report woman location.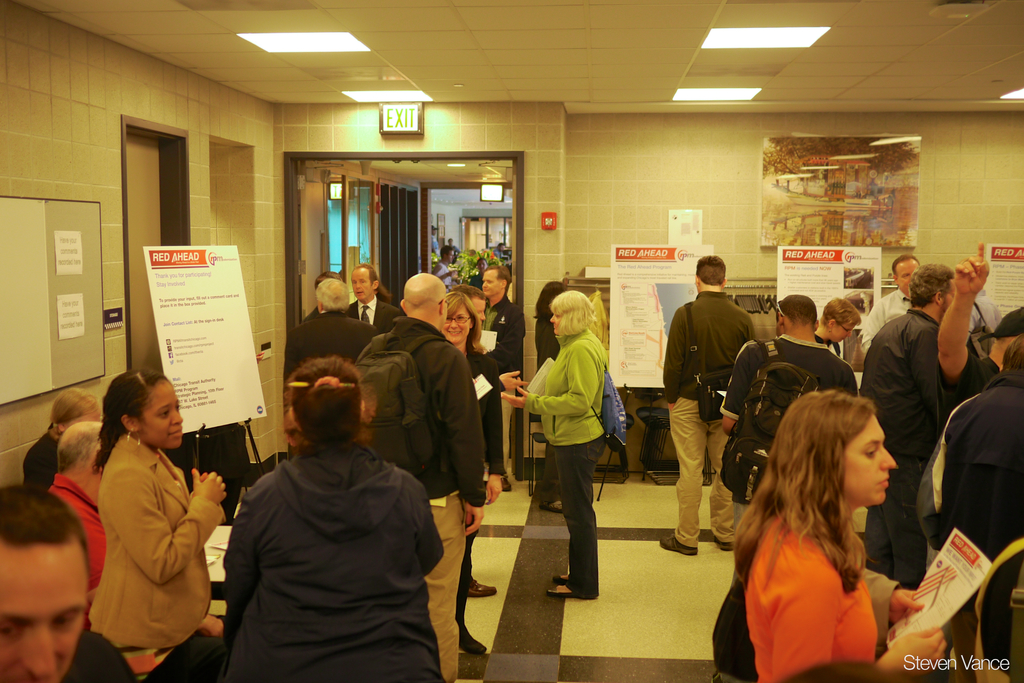
Report: l=713, t=376, r=945, b=677.
